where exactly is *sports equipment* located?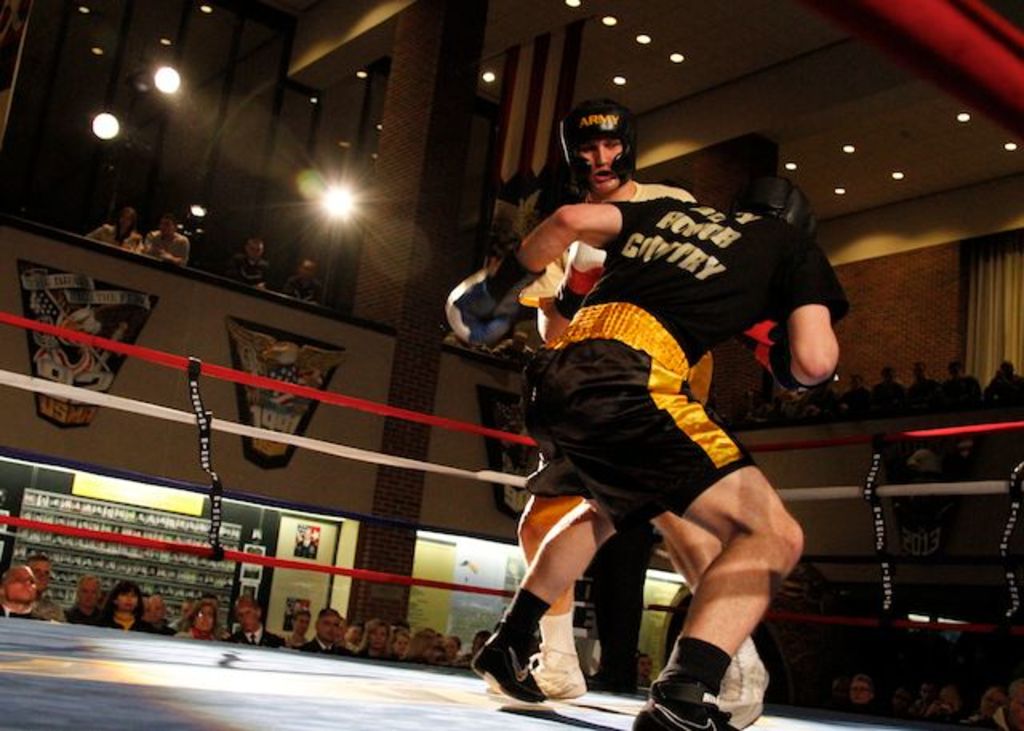
Its bounding box is 563,99,634,198.
